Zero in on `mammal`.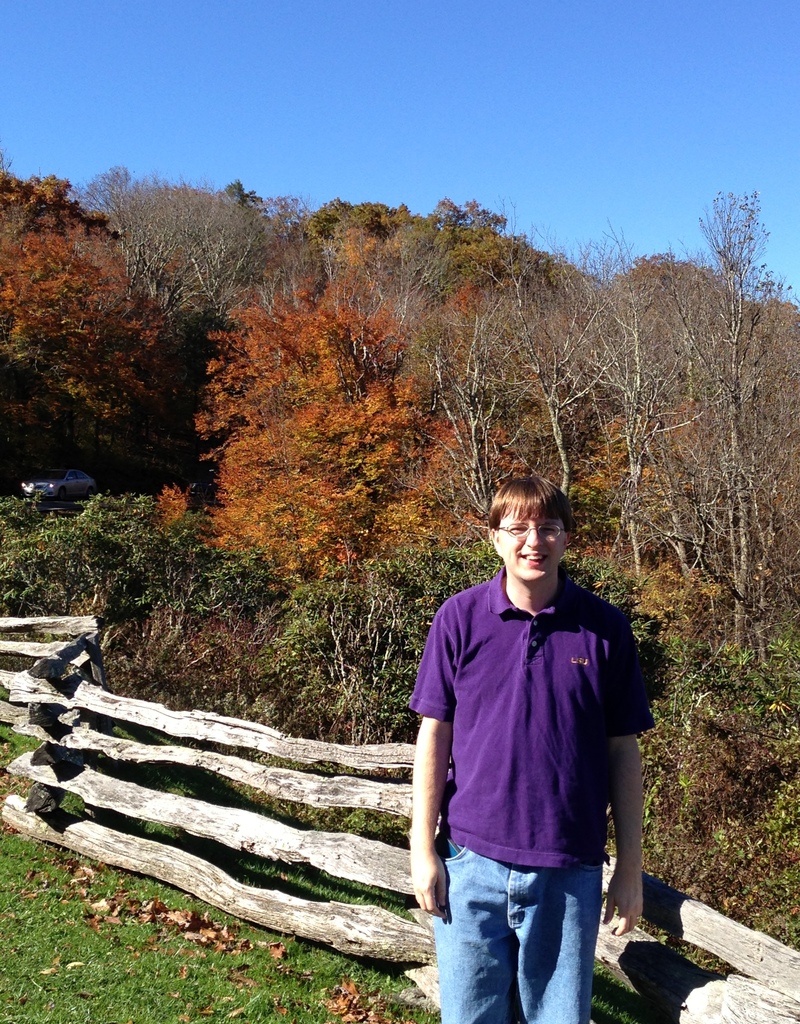
Zeroed in: 399:486:634:1023.
